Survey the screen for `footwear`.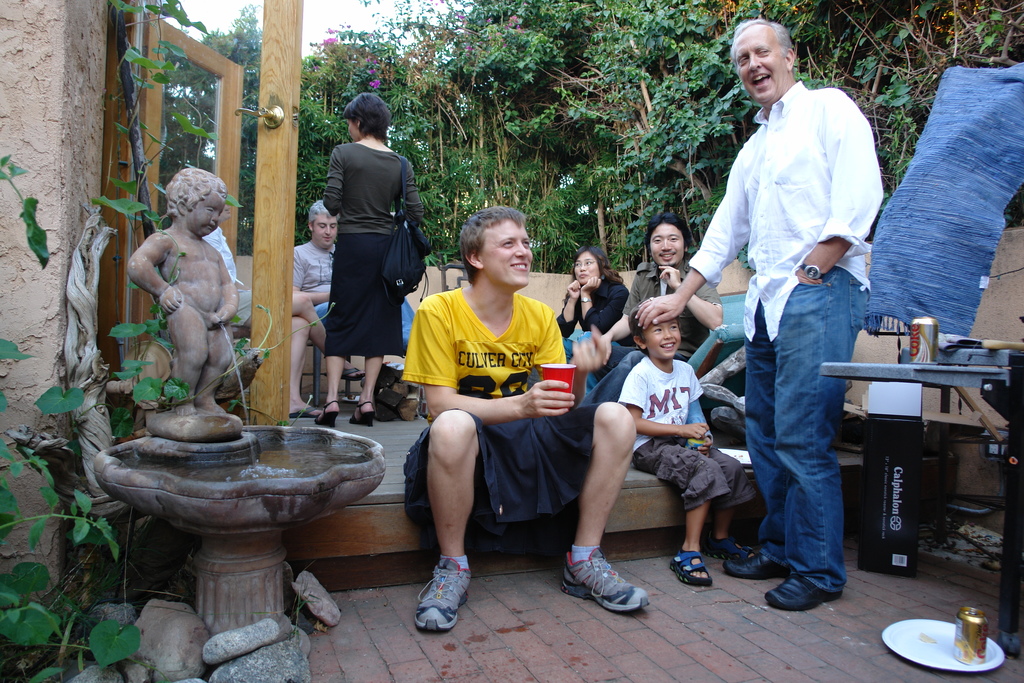
Survey found: <region>409, 568, 475, 639</region>.
